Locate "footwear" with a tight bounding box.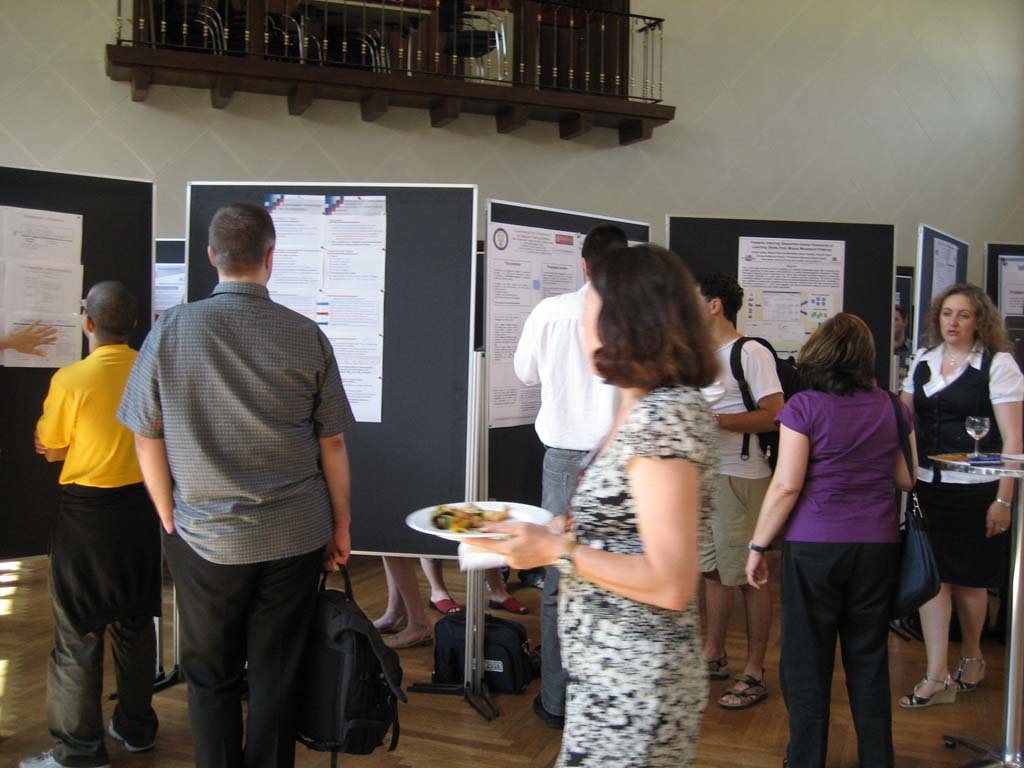
951, 654, 986, 691.
